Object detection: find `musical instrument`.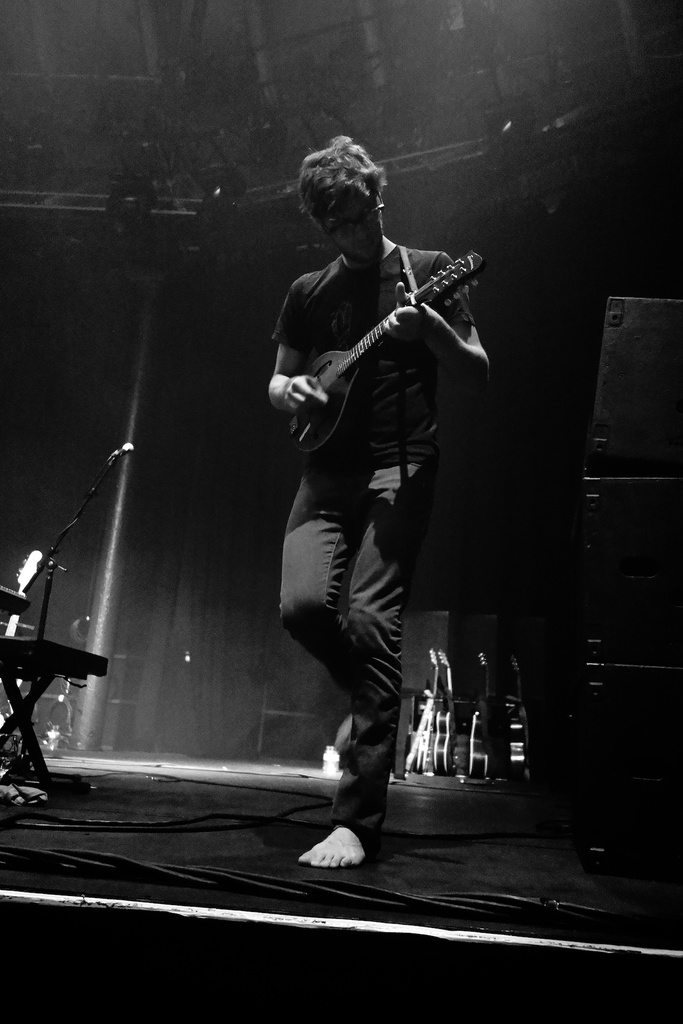
bbox(402, 643, 439, 778).
